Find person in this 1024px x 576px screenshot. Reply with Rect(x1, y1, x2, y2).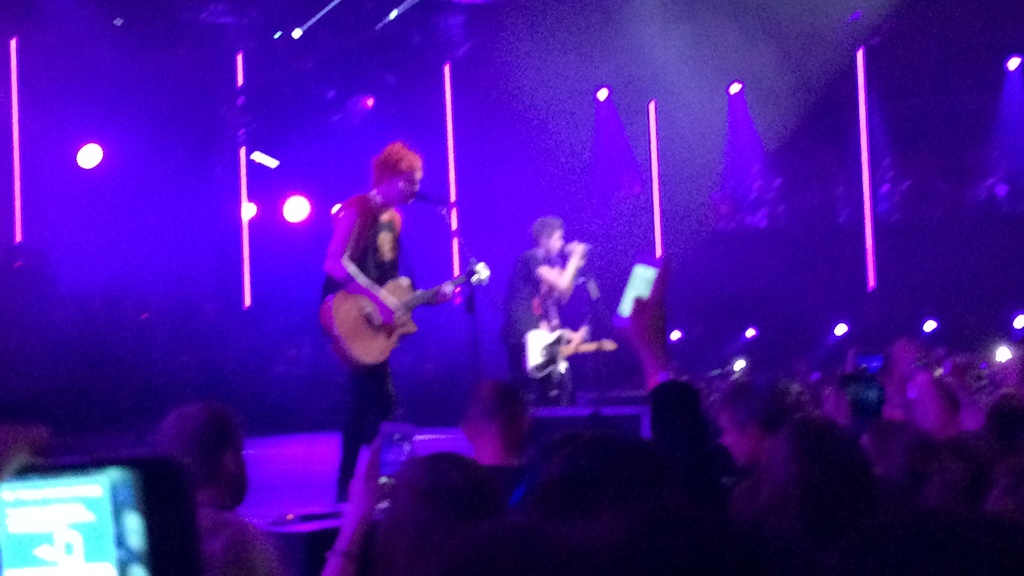
Rect(552, 259, 597, 363).
